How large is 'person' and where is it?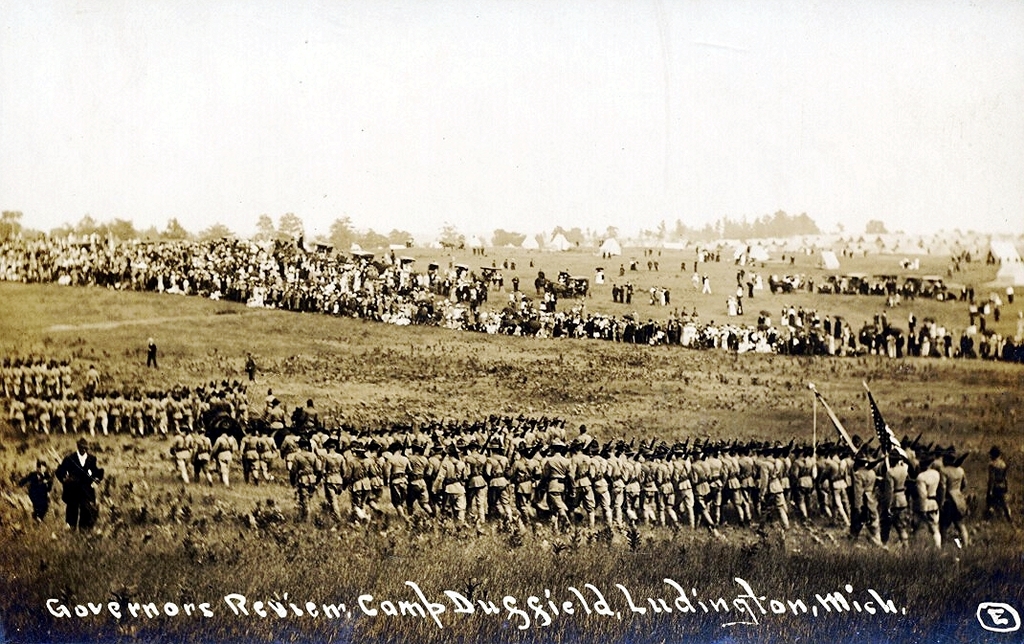
Bounding box: rect(17, 458, 57, 518).
